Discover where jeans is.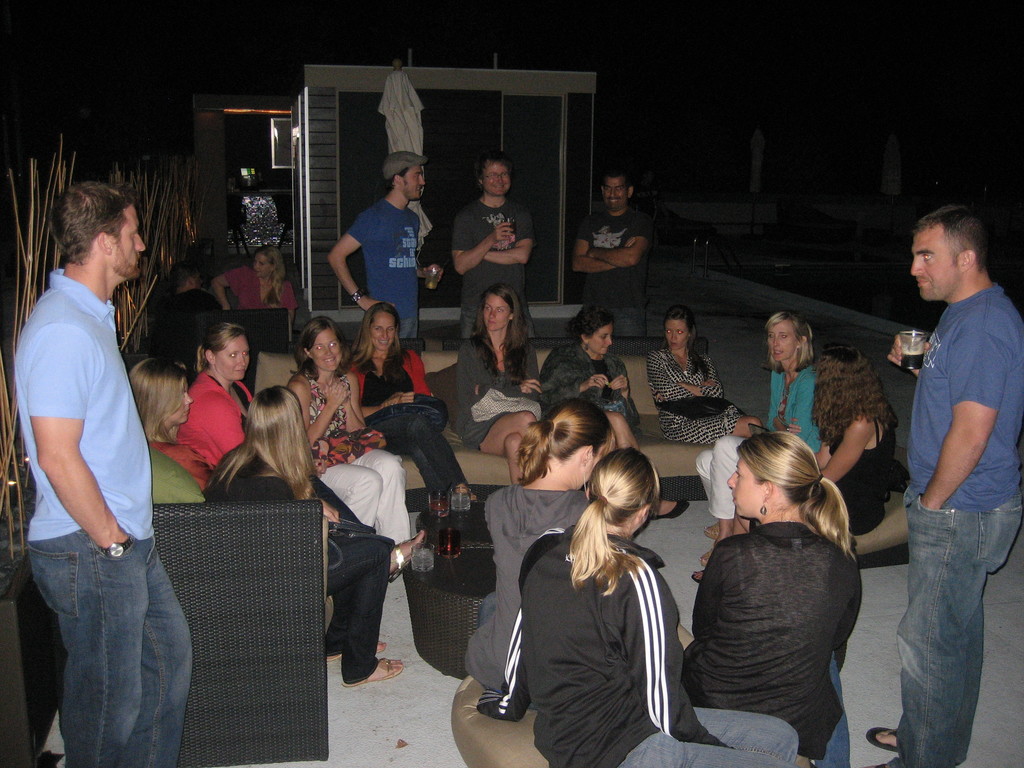
Discovered at region(584, 298, 648, 336).
